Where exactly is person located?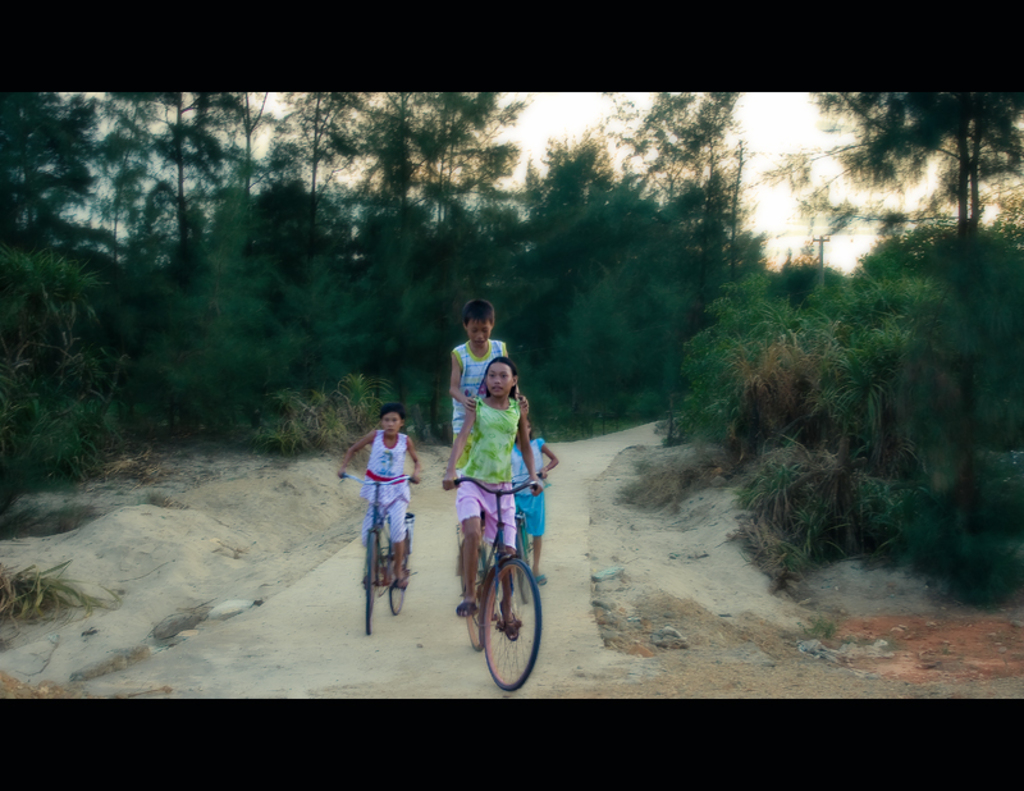
Its bounding box is box=[439, 353, 544, 634].
